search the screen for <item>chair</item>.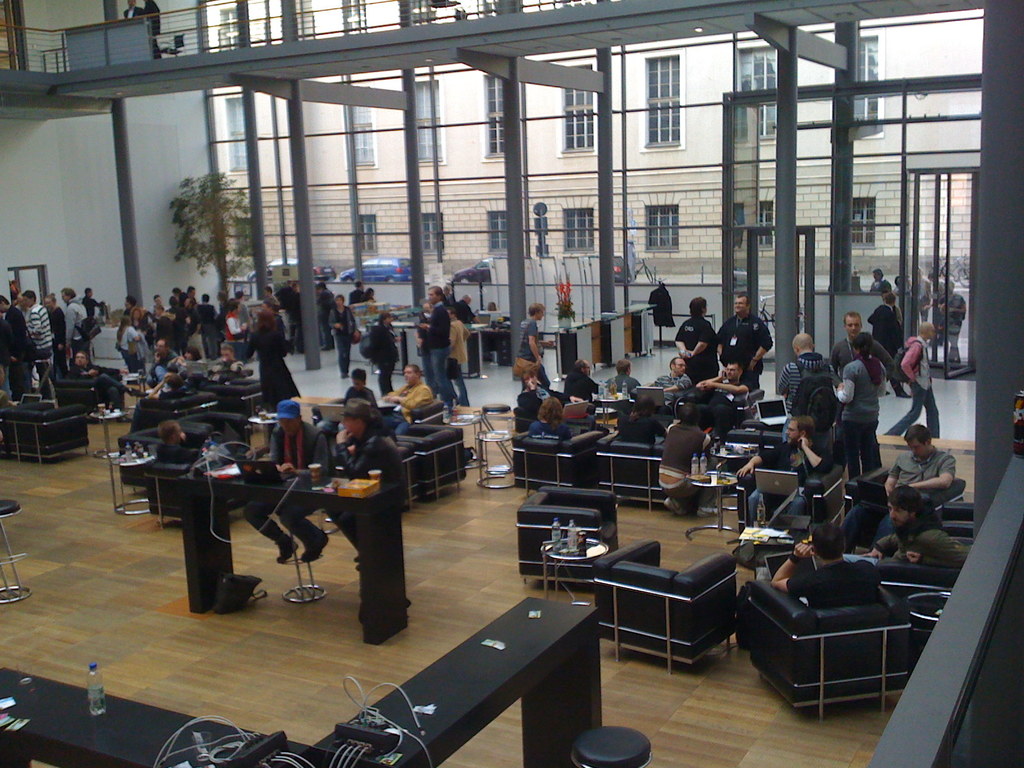
Found at BBox(746, 581, 913, 726).
